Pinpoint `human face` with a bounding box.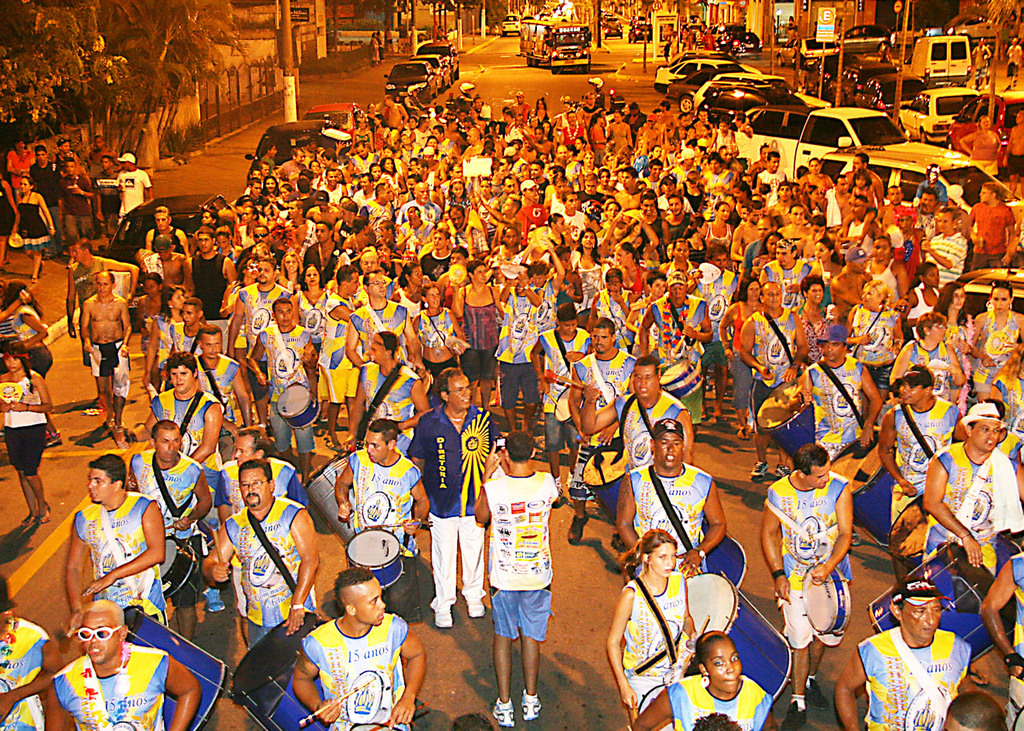
<region>234, 434, 255, 467</region>.
